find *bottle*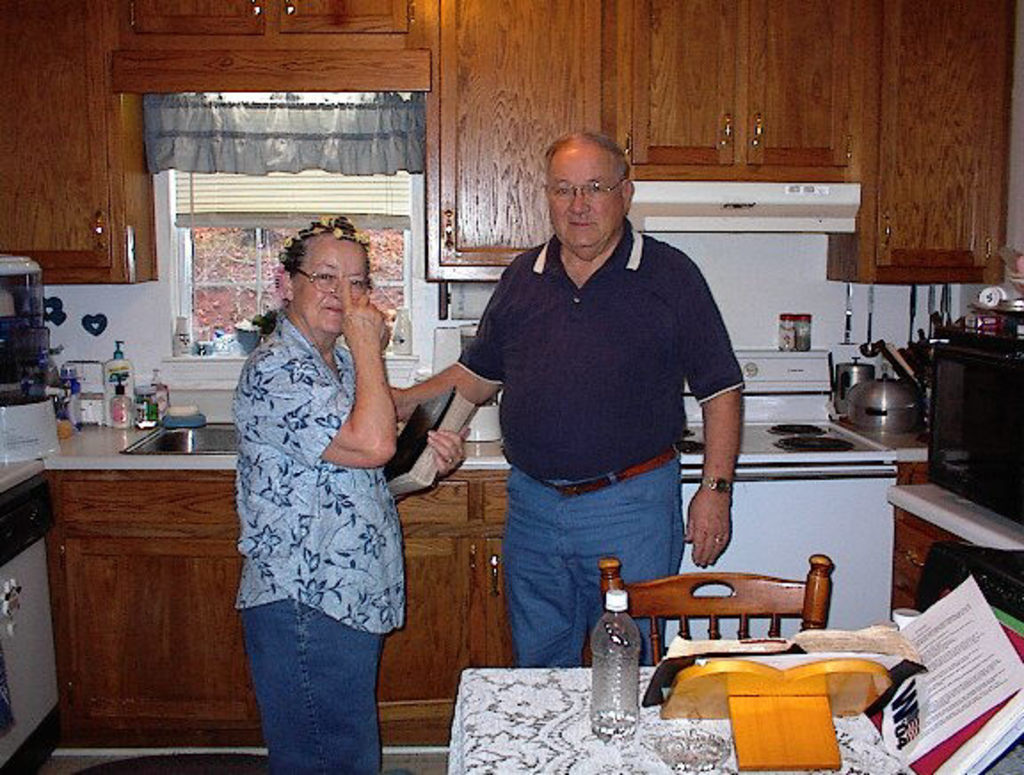
<bbox>580, 592, 638, 745</bbox>
